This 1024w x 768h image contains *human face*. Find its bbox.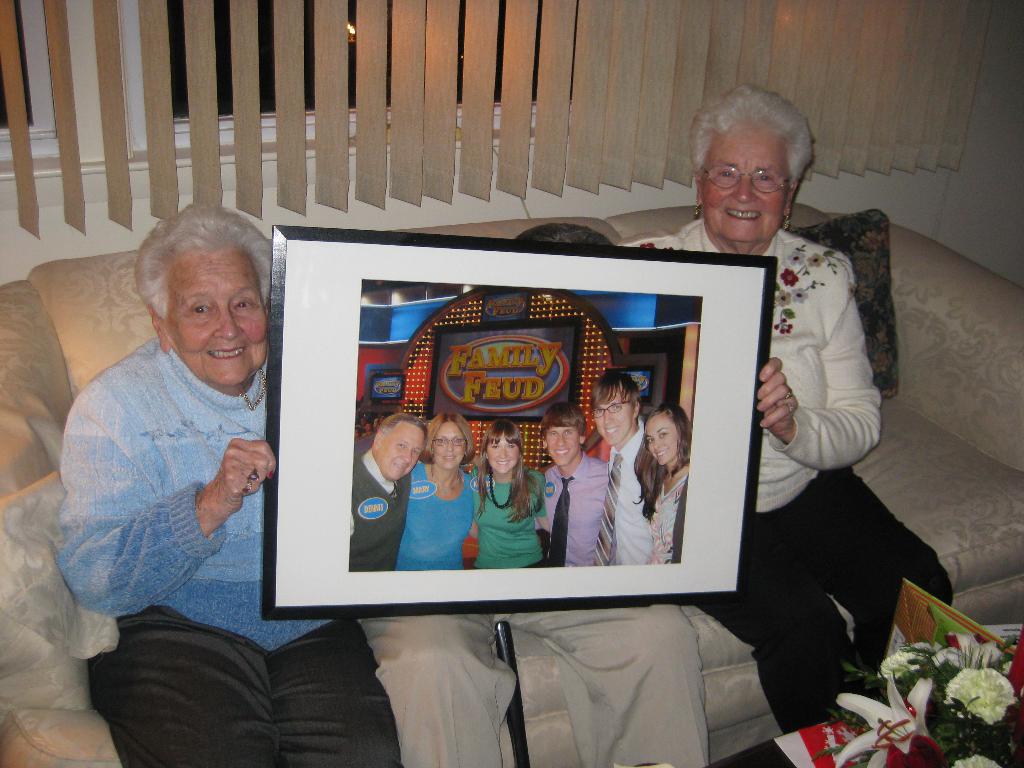
Rect(164, 243, 264, 389).
